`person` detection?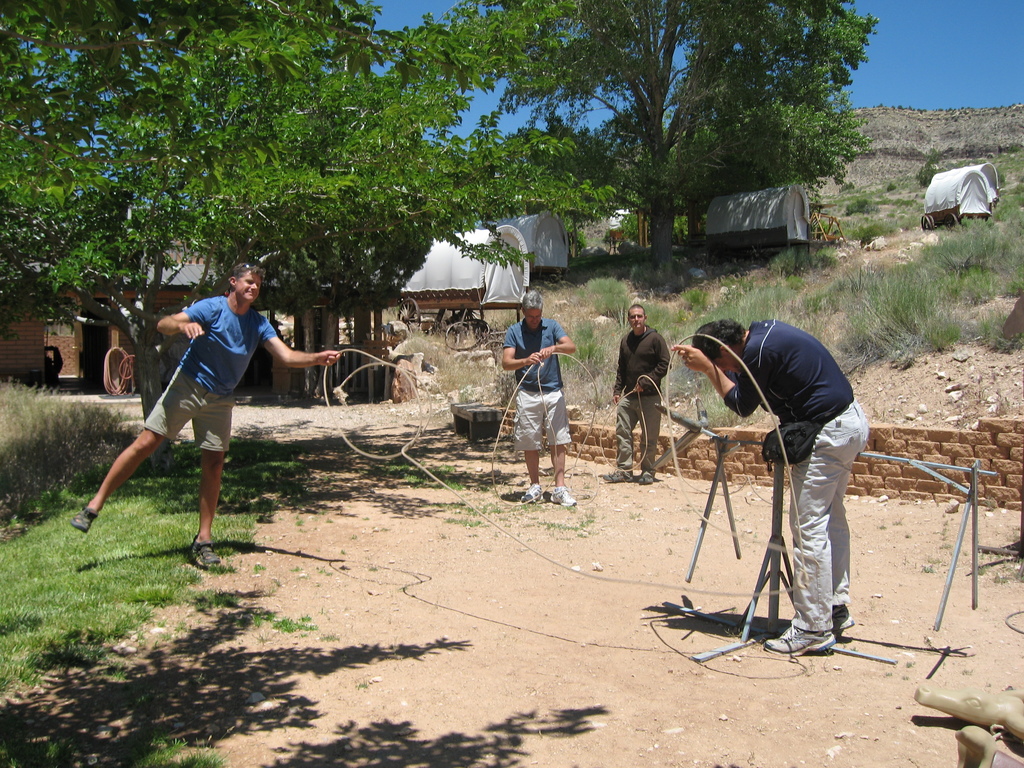
crop(114, 273, 319, 561)
